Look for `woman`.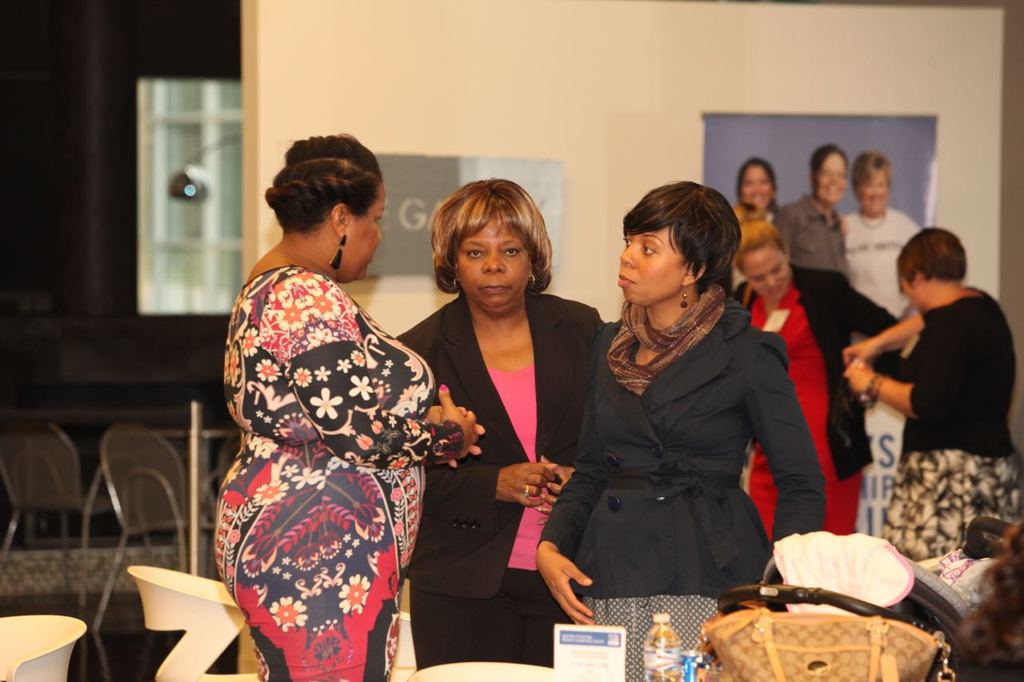
Found: l=730, t=217, r=903, b=546.
